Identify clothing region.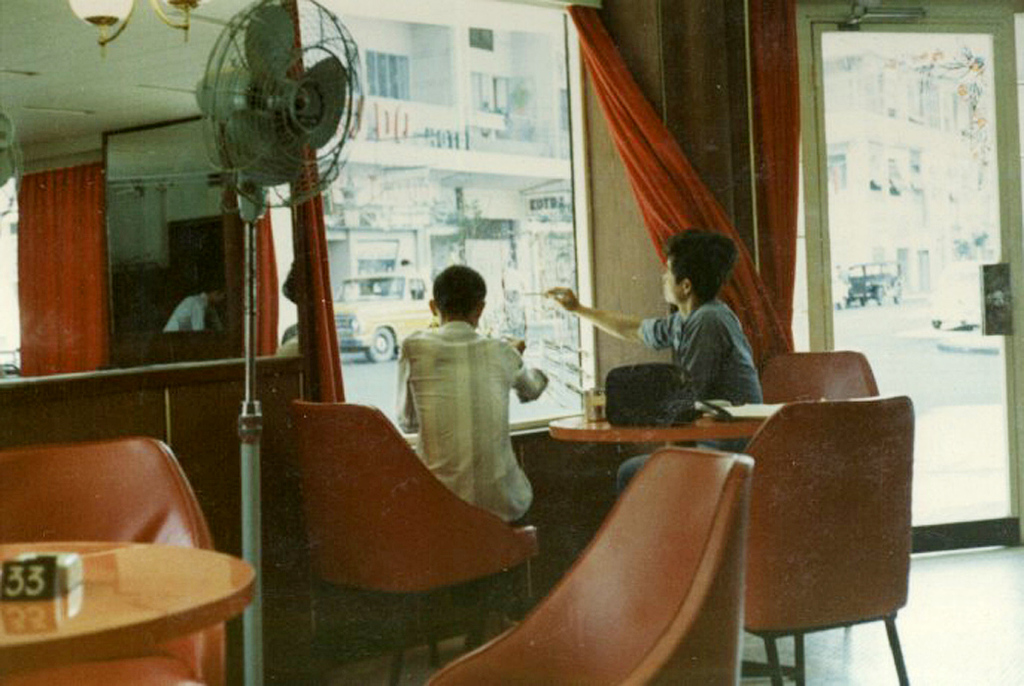
Region: x1=394, y1=294, x2=536, y2=506.
